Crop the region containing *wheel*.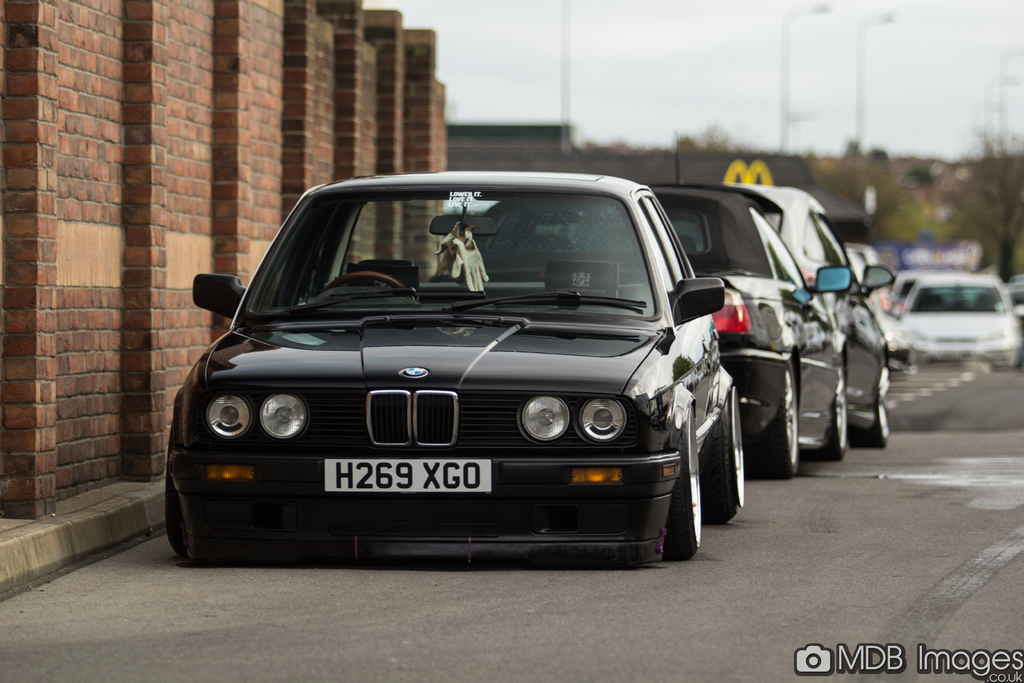
Crop region: (left=748, top=362, right=801, bottom=477).
